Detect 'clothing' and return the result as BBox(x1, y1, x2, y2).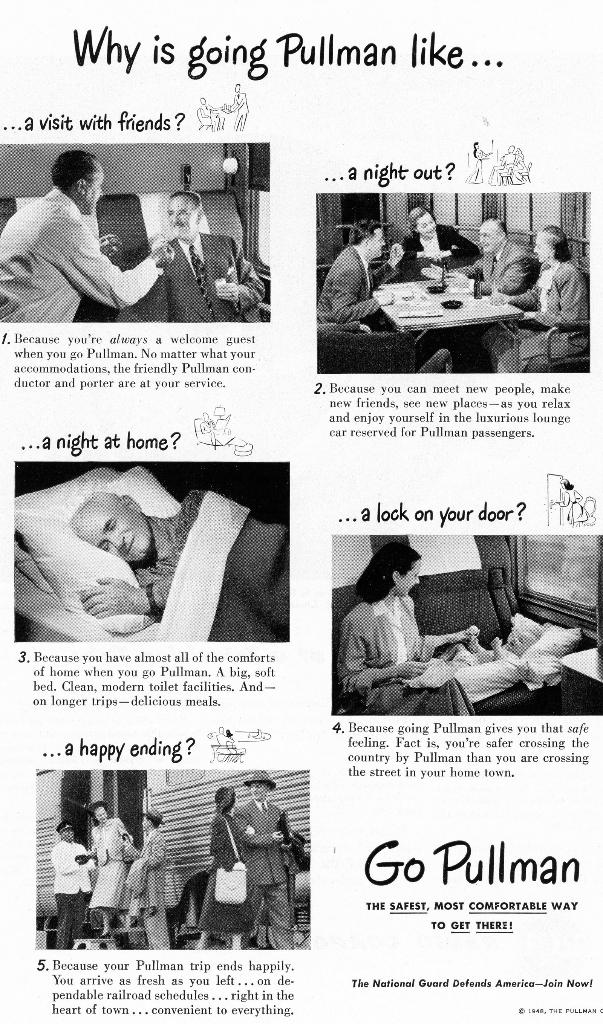
BBox(142, 228, 265, 323).
